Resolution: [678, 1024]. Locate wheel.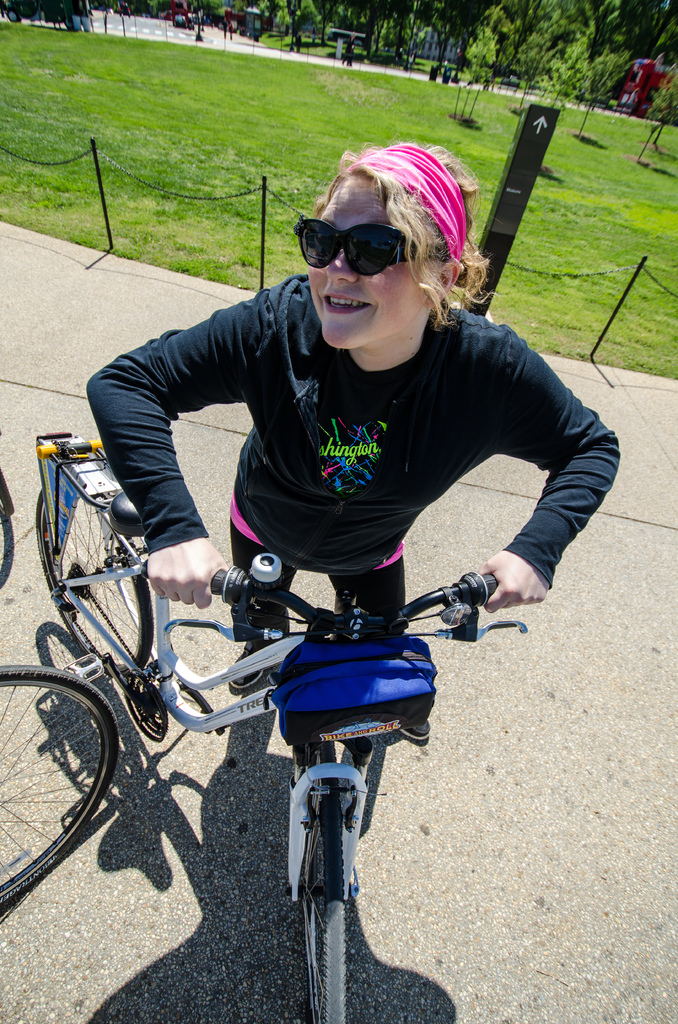
bbox=[3, 662, 122, 889].
